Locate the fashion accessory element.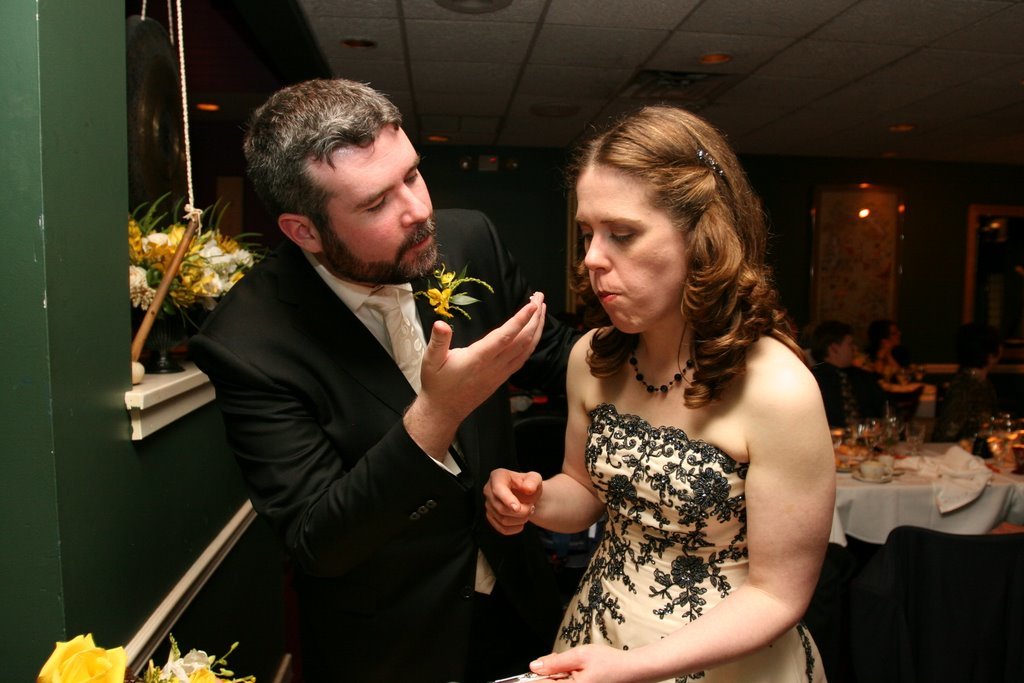
Element bbox: [699,148,727,180].
